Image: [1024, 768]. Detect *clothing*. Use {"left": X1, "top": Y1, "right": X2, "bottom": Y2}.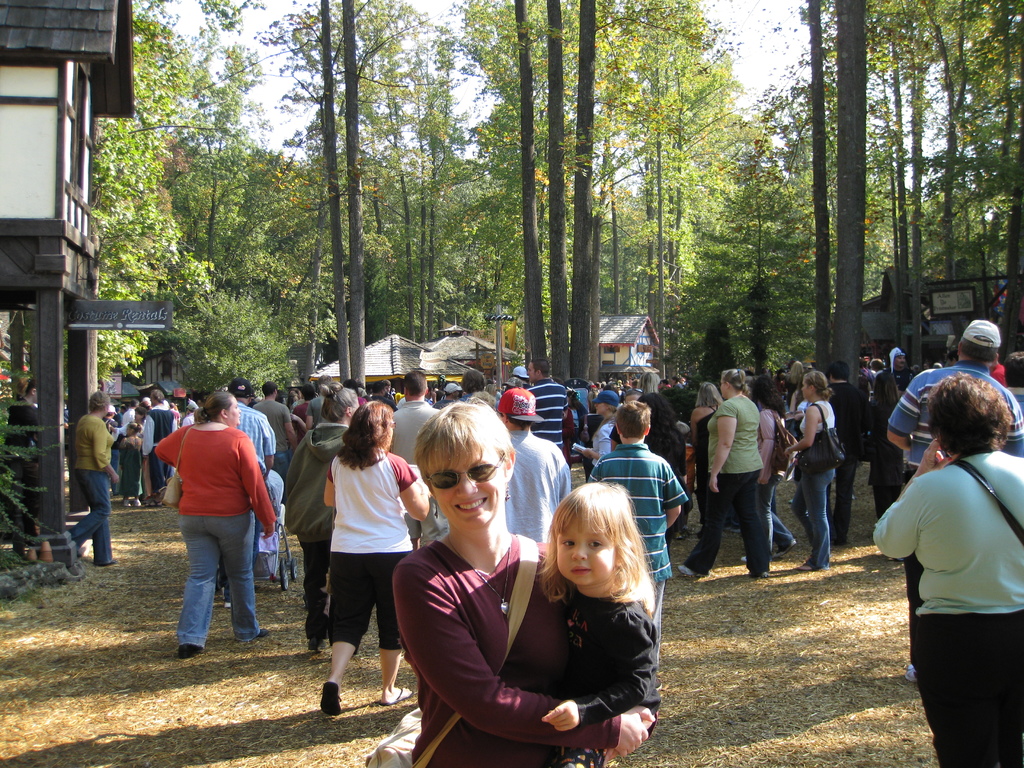
{"left": 507, "top": 590, "right": 655, "bottom": 767}.
